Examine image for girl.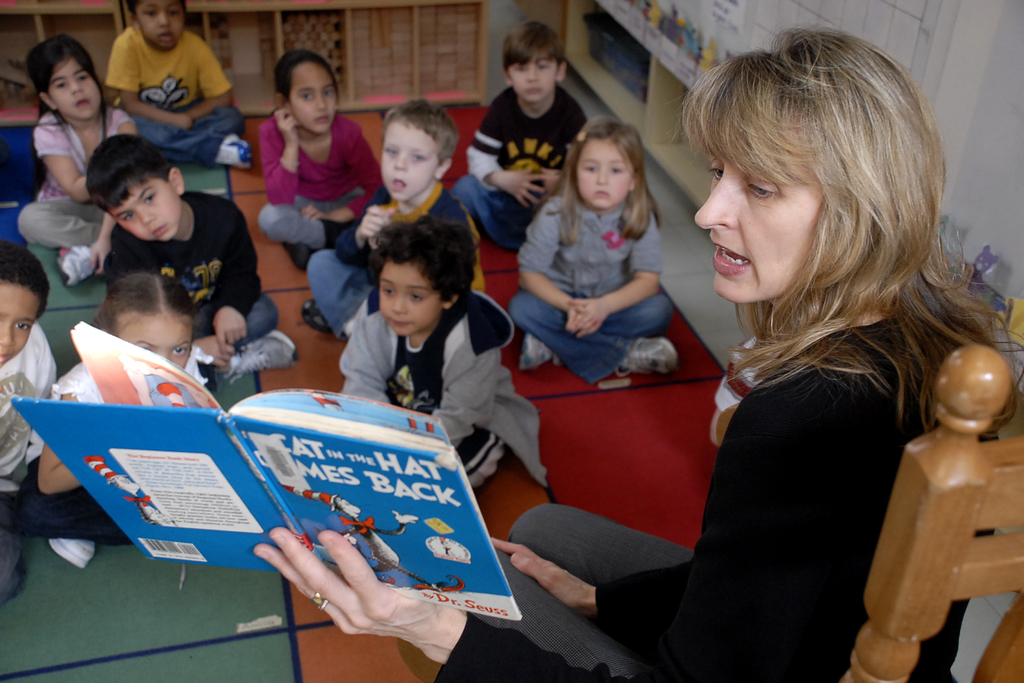
Examination result: 263,54,394,271.
